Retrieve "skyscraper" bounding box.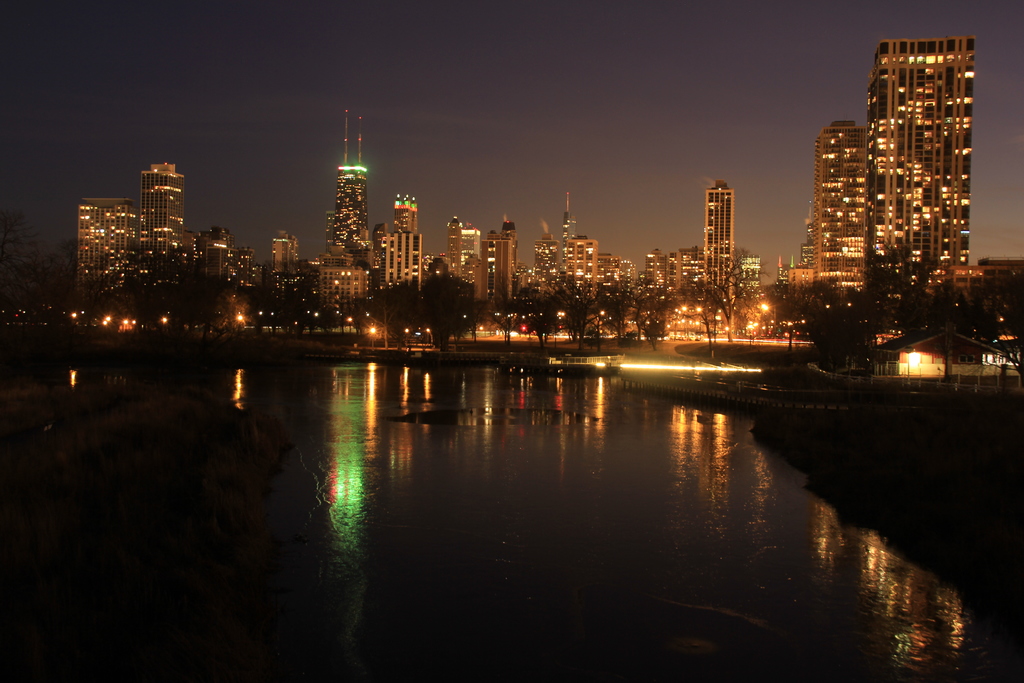
Bounding box: x1=478, y1=237, x2=512, y2=331.
